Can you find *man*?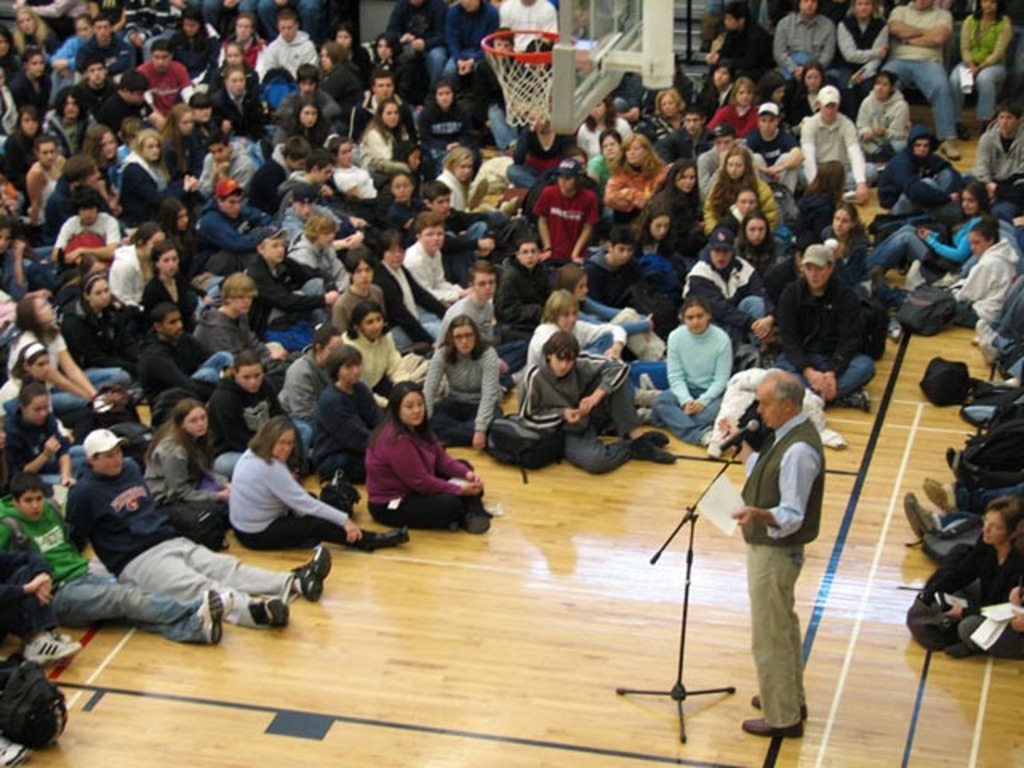
Yes, bounding box: 131/38/198/122.
